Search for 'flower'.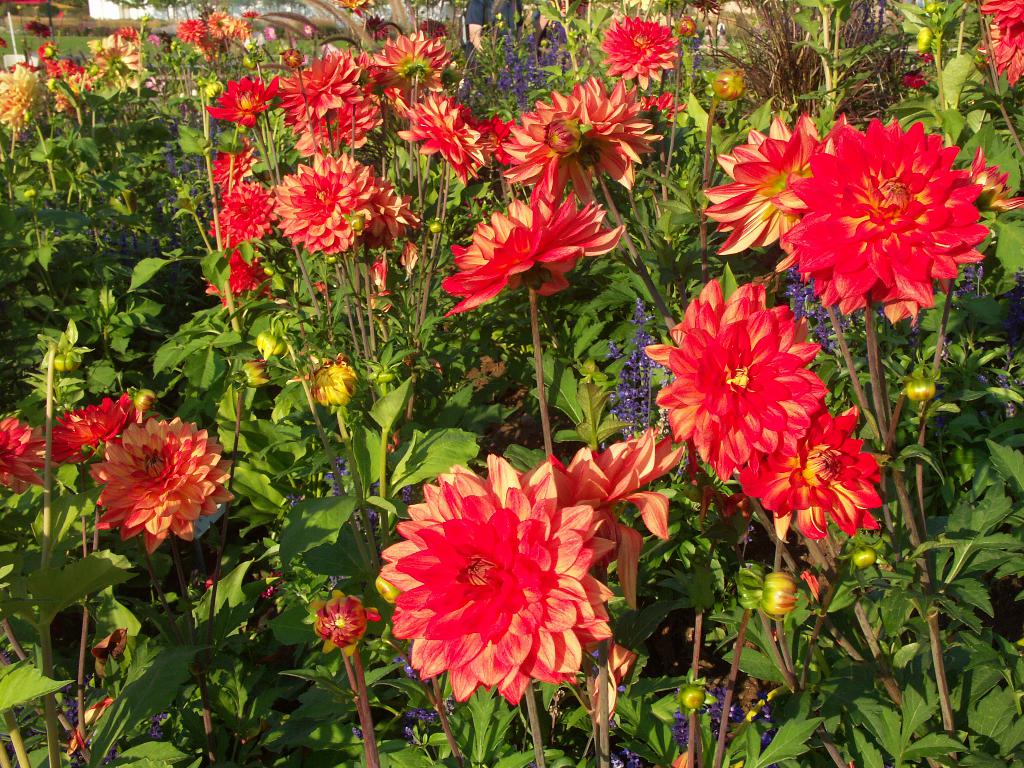
Found at Rect(497, 76, 667, 211).
